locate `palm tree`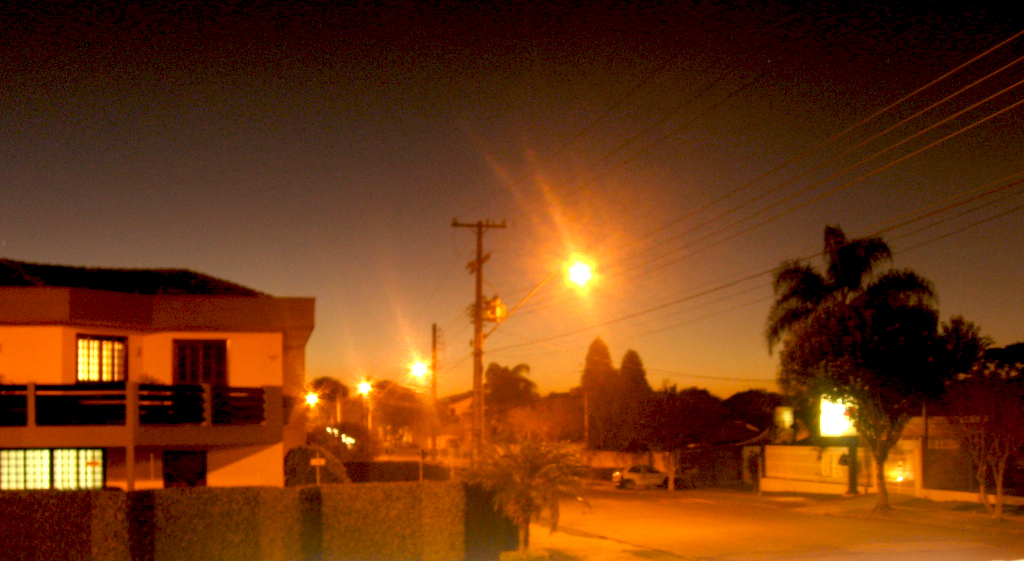
762 234 937 360
